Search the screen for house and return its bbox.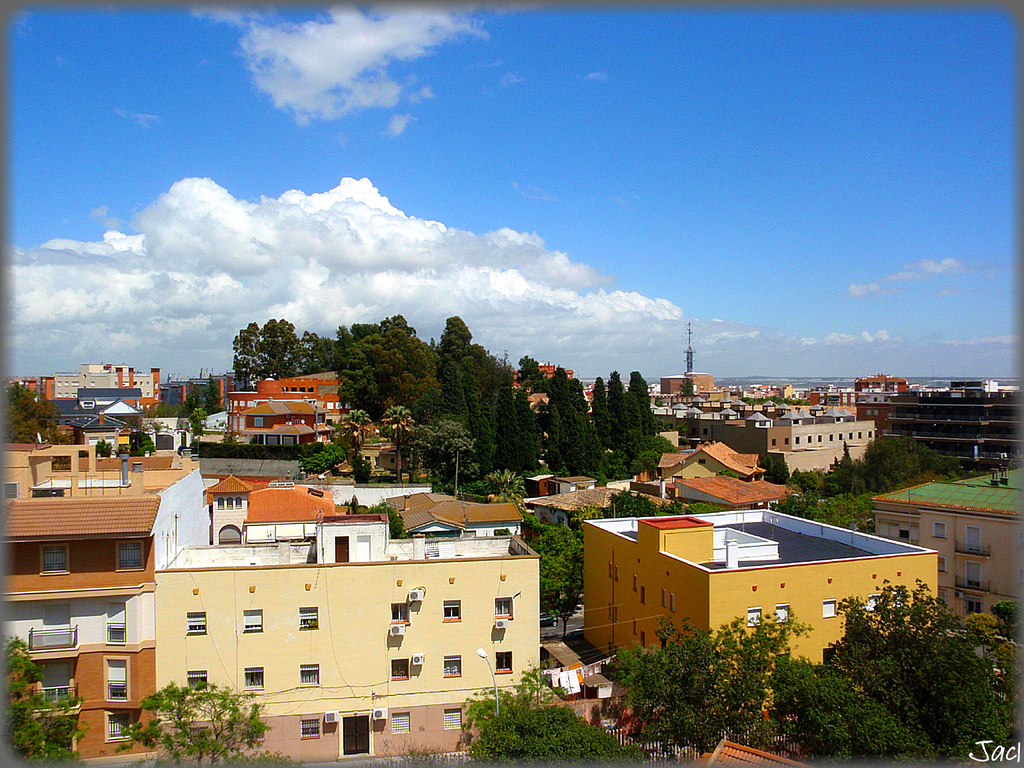
Found: pyautogui.locateOnScreen(1, 361, 168, 428).
